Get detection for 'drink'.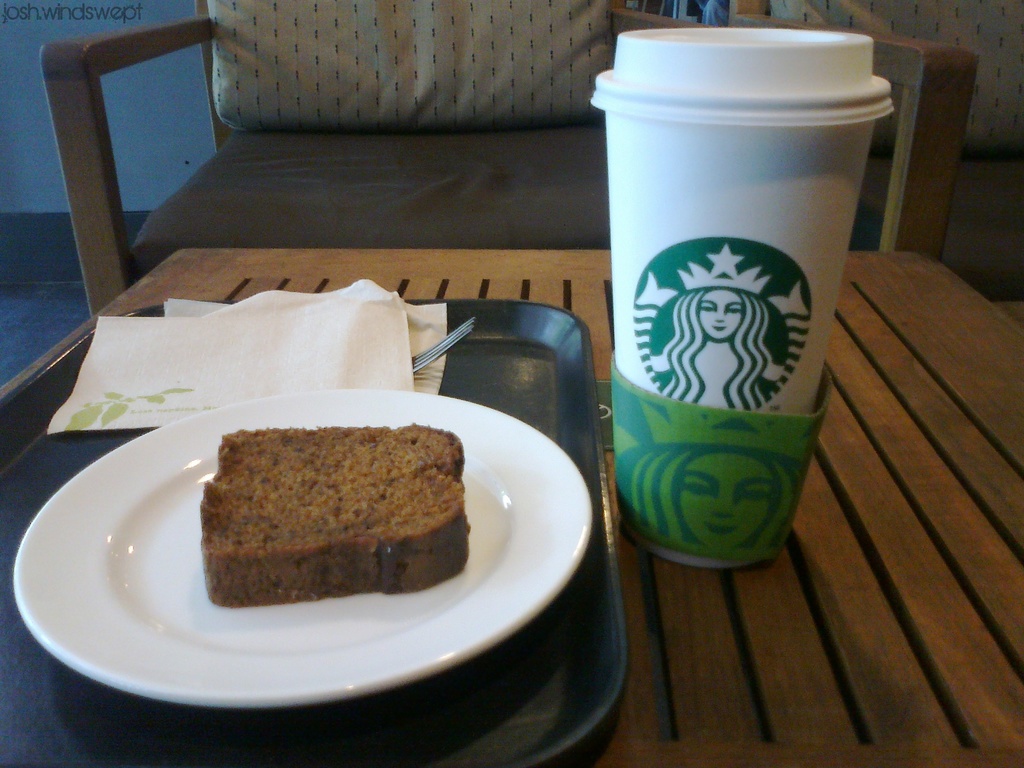
Detection: 584 21 898 563.
